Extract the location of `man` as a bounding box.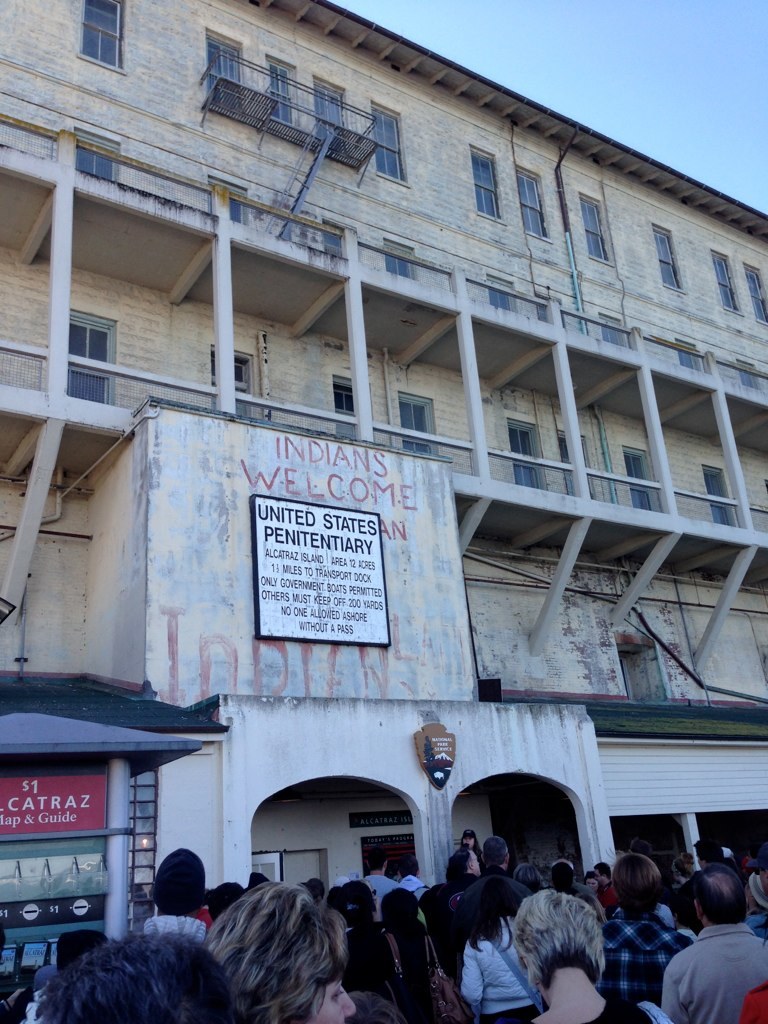
x1=391 y1=858 x2=428 y2=902.
